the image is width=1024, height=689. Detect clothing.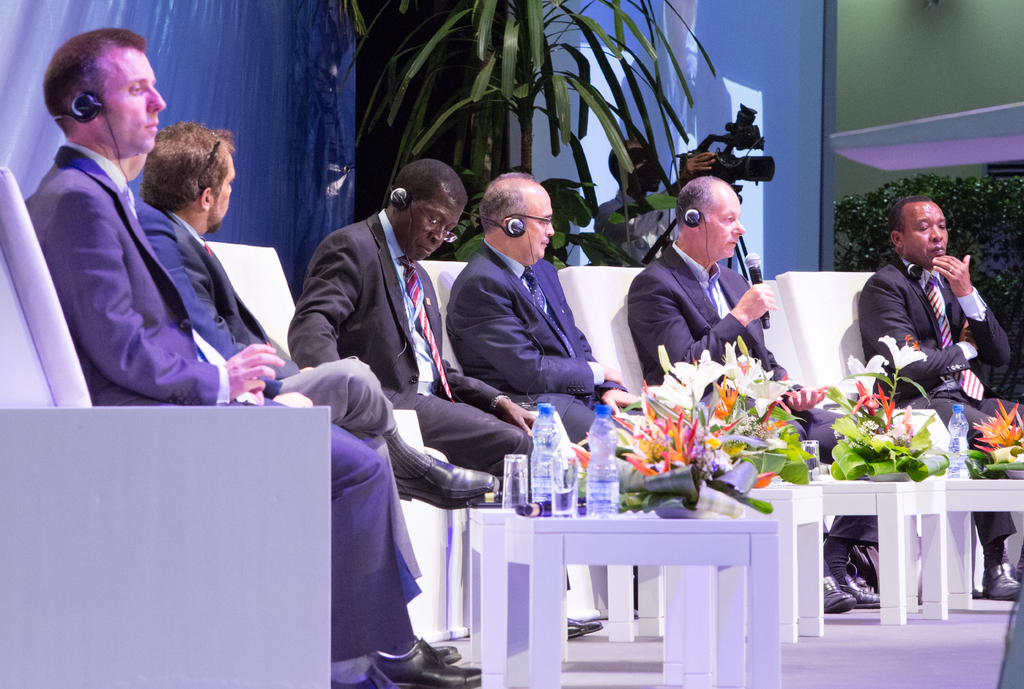
Detection: [25,141,408,657].
